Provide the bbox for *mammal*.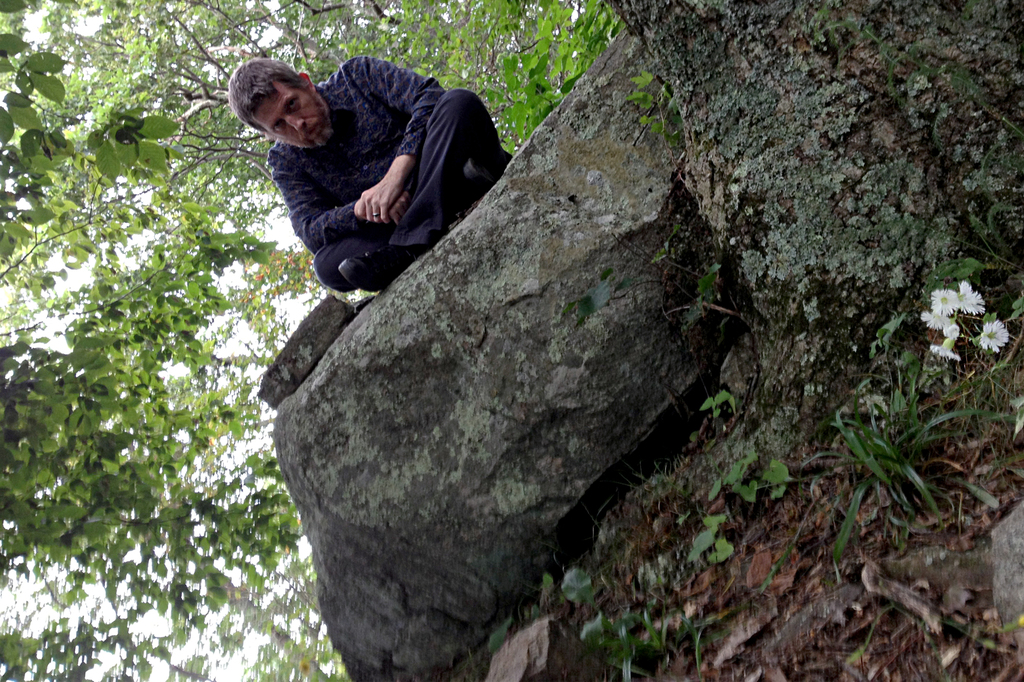
221:52:515:297.
